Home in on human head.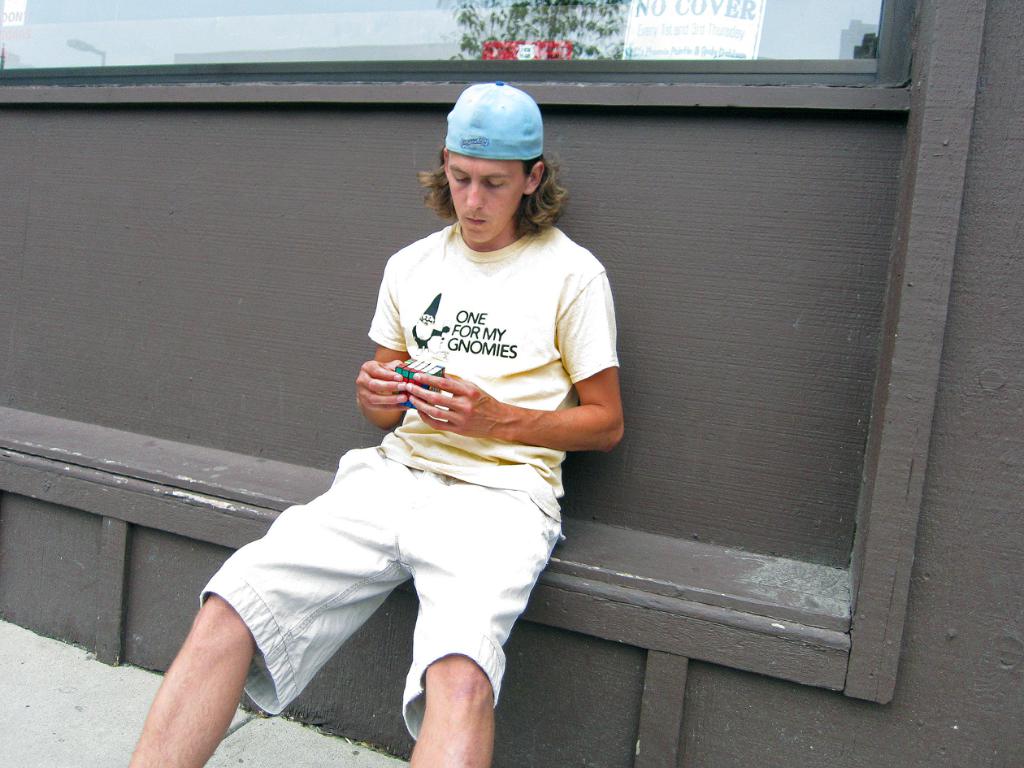
Homed in at BBox(437, 77, 559, 221).
